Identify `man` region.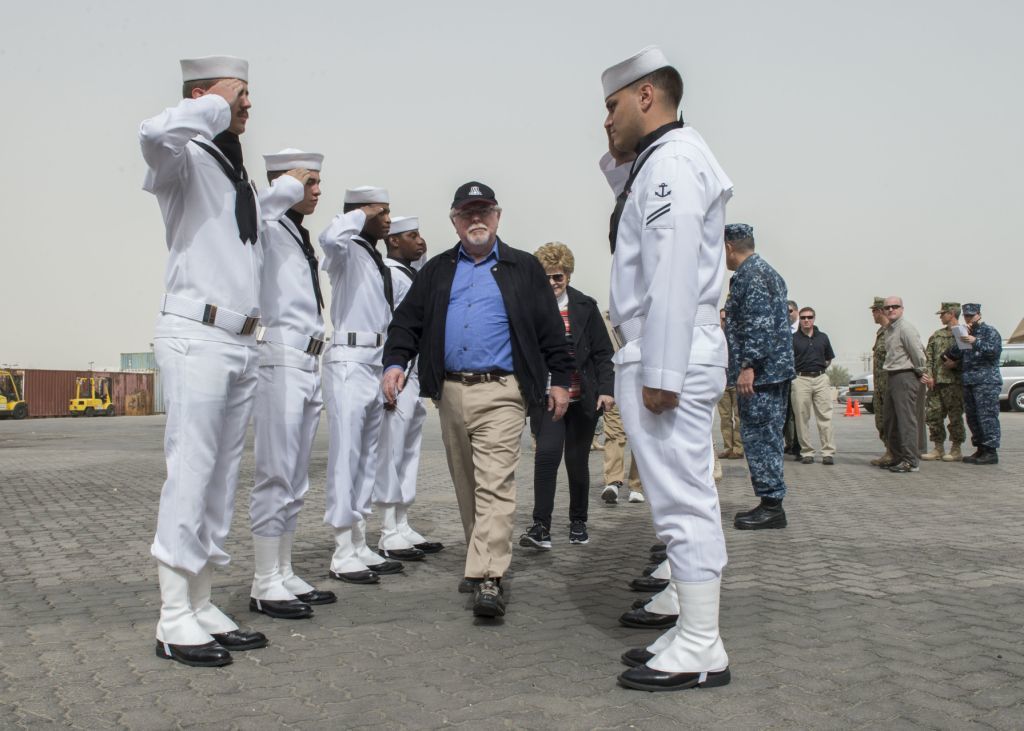
Region: (882,294,936,472).
